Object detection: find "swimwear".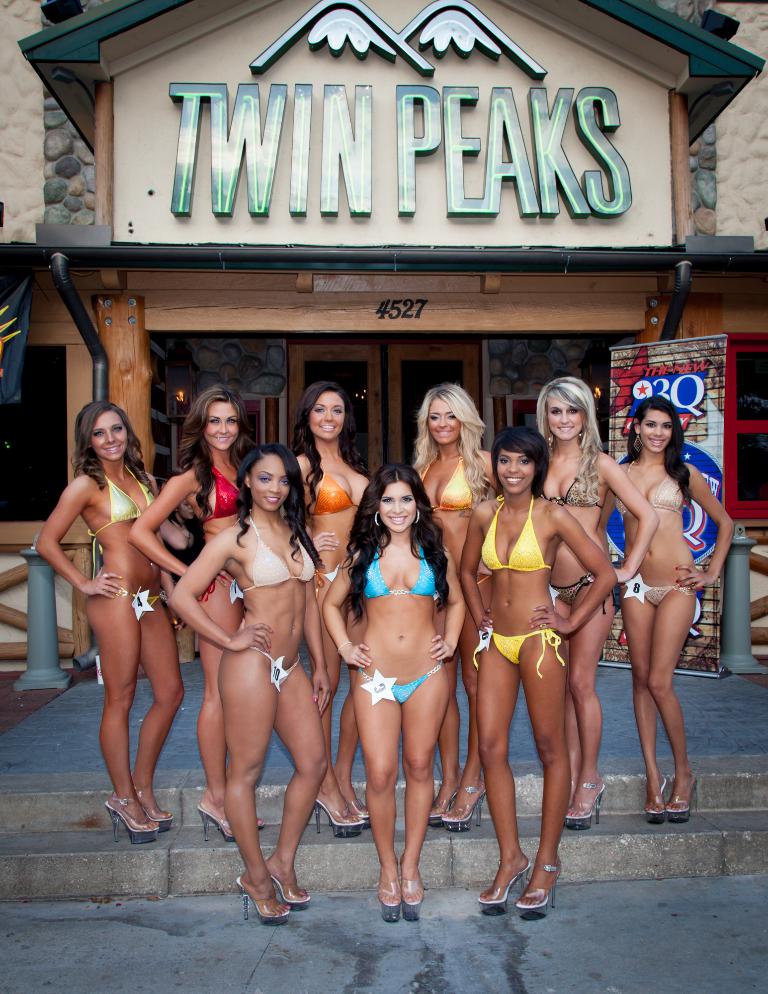
(310,463,371,514).
